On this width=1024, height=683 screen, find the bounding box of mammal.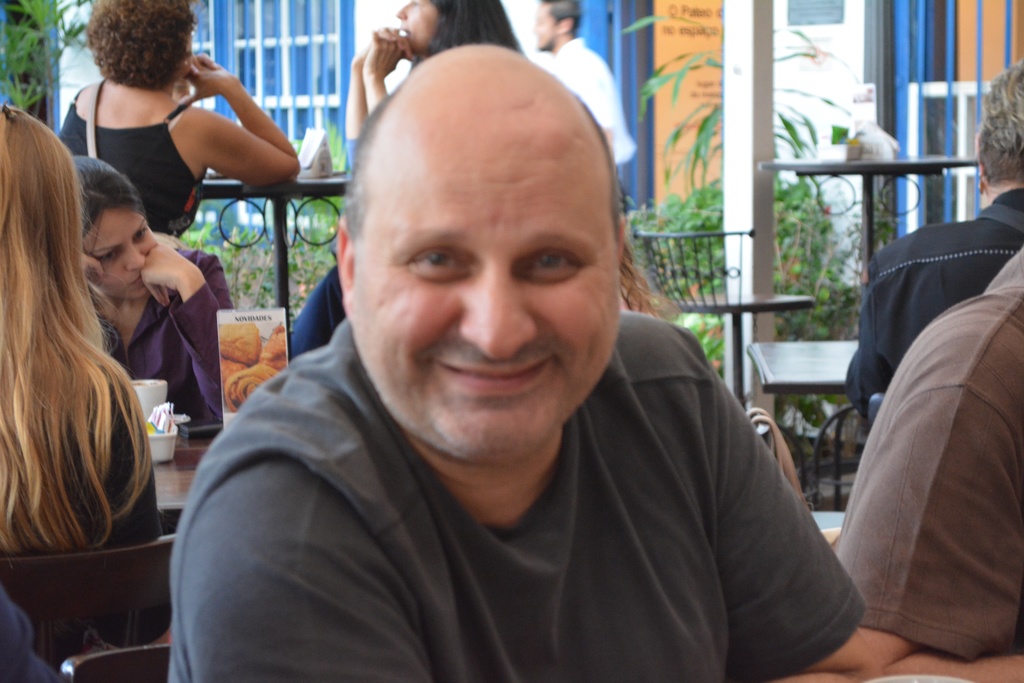
Bounding box: 842 54 1023 420.
